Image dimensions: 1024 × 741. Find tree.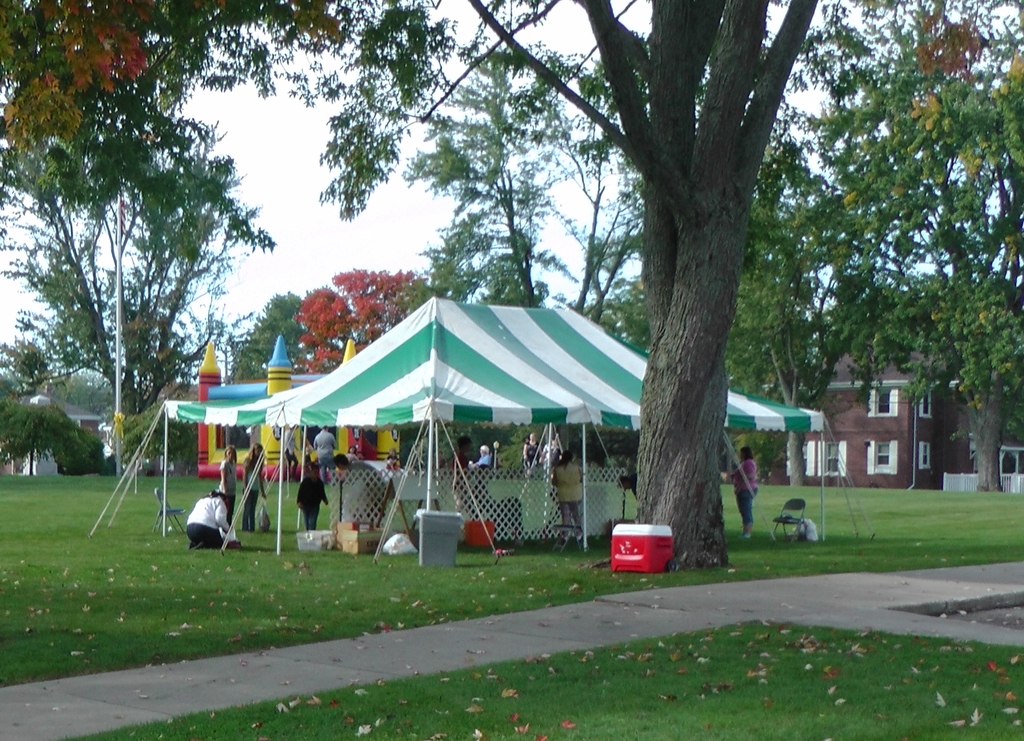
719/97/879/489.
